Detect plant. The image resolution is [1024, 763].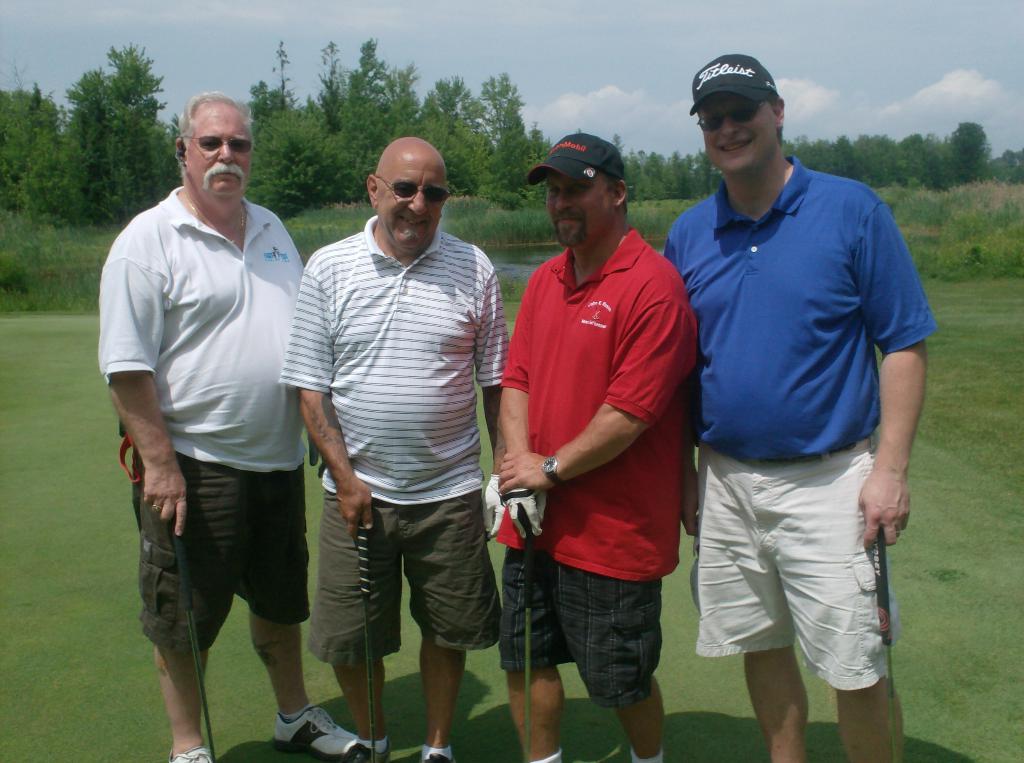
box=[876, 170, 945, 227].
